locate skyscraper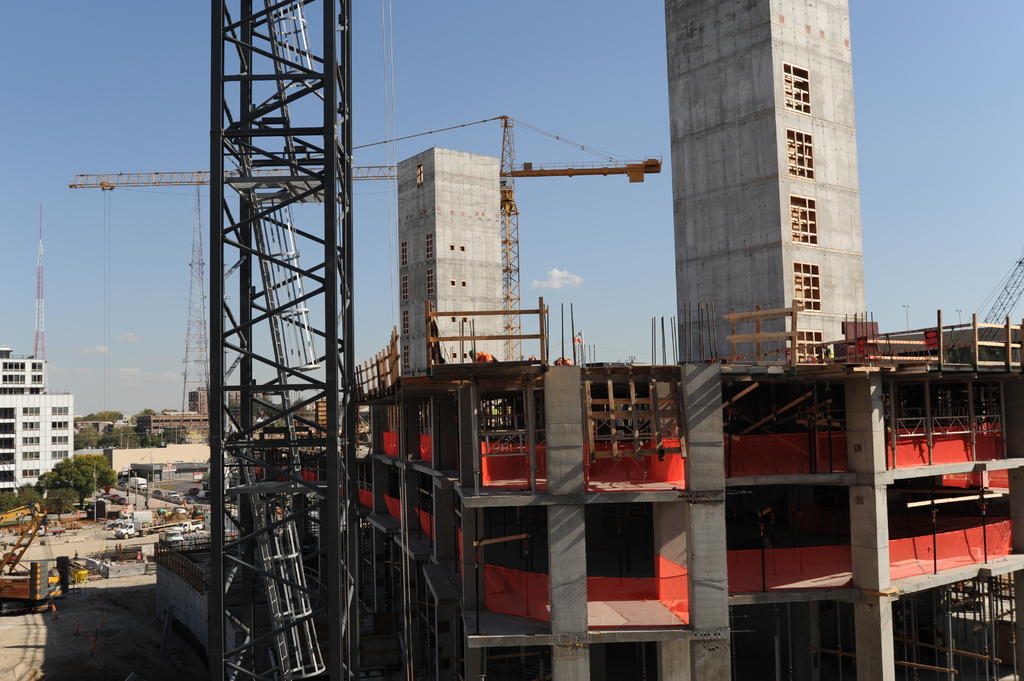
region(397, 154, 520, 445)
